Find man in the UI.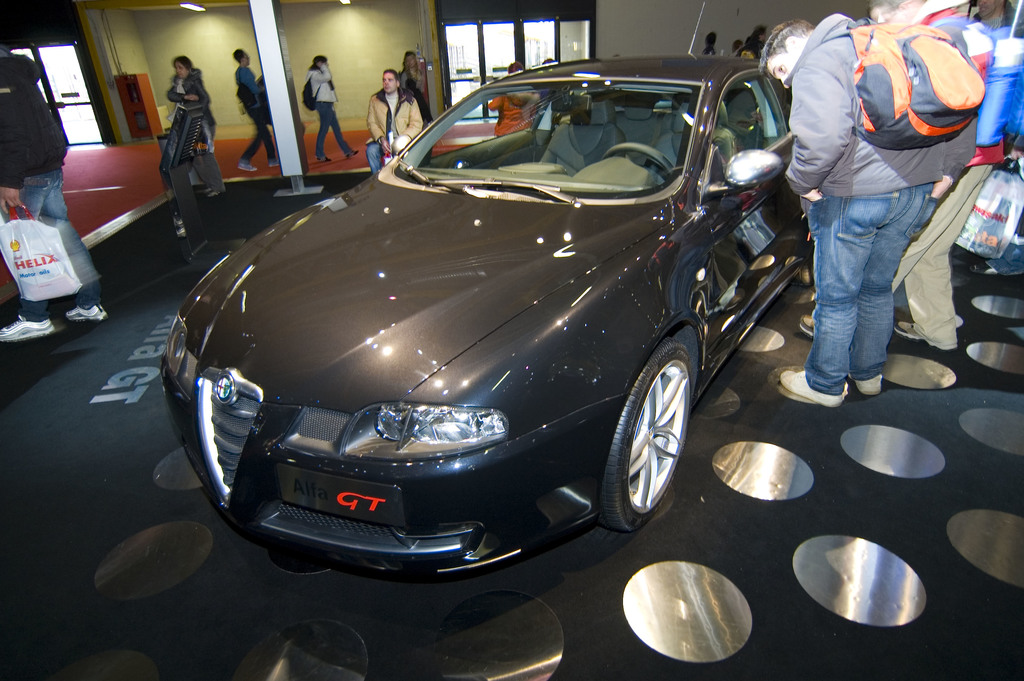
UI element at l=760, t=13, r=948, b=407.
